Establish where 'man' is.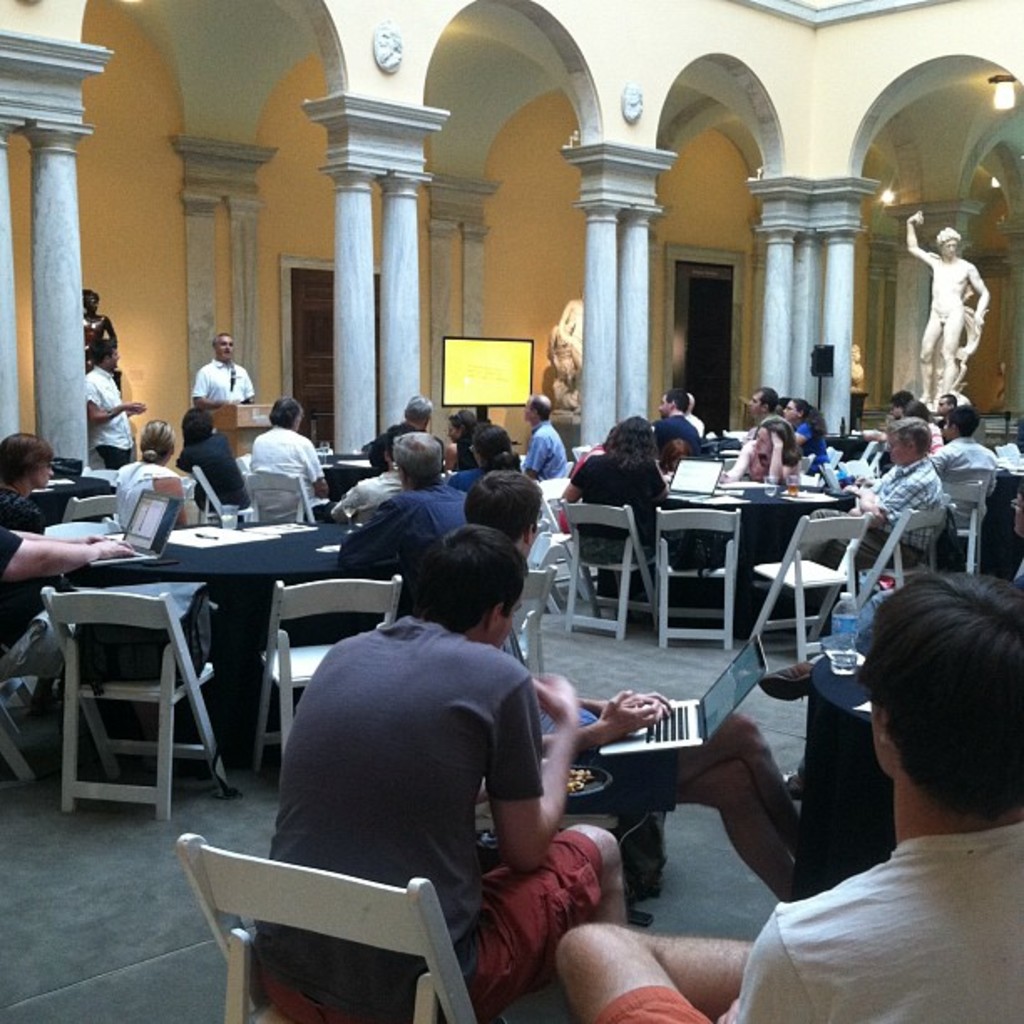
Established at box=[177, 407, 248, 517].
